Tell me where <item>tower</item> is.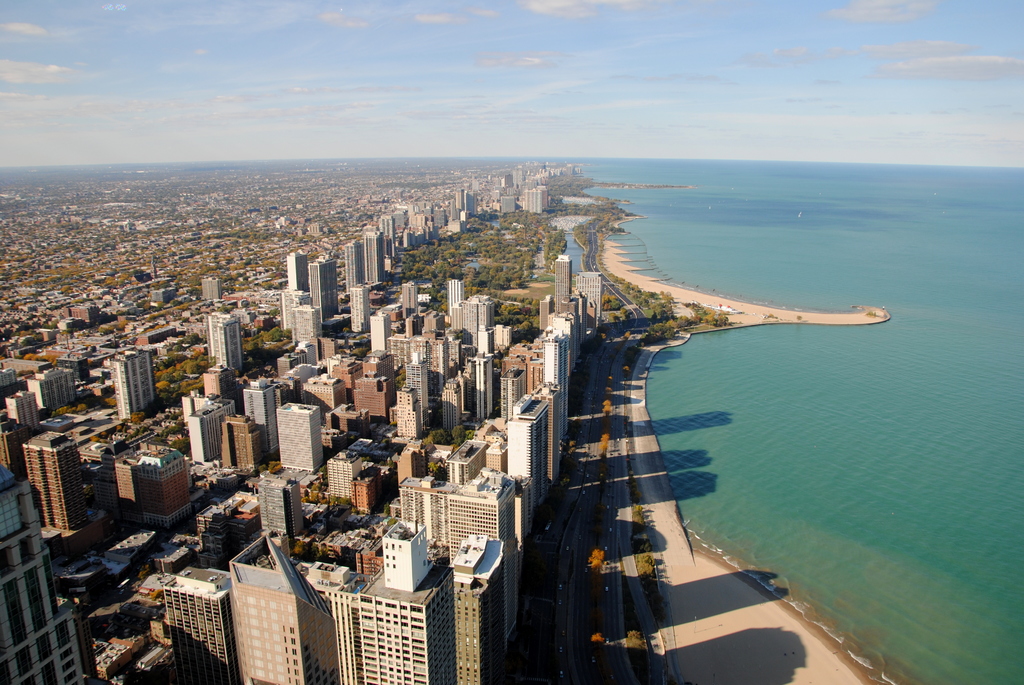
<item>tower</item> is at 468,331,496,425.
